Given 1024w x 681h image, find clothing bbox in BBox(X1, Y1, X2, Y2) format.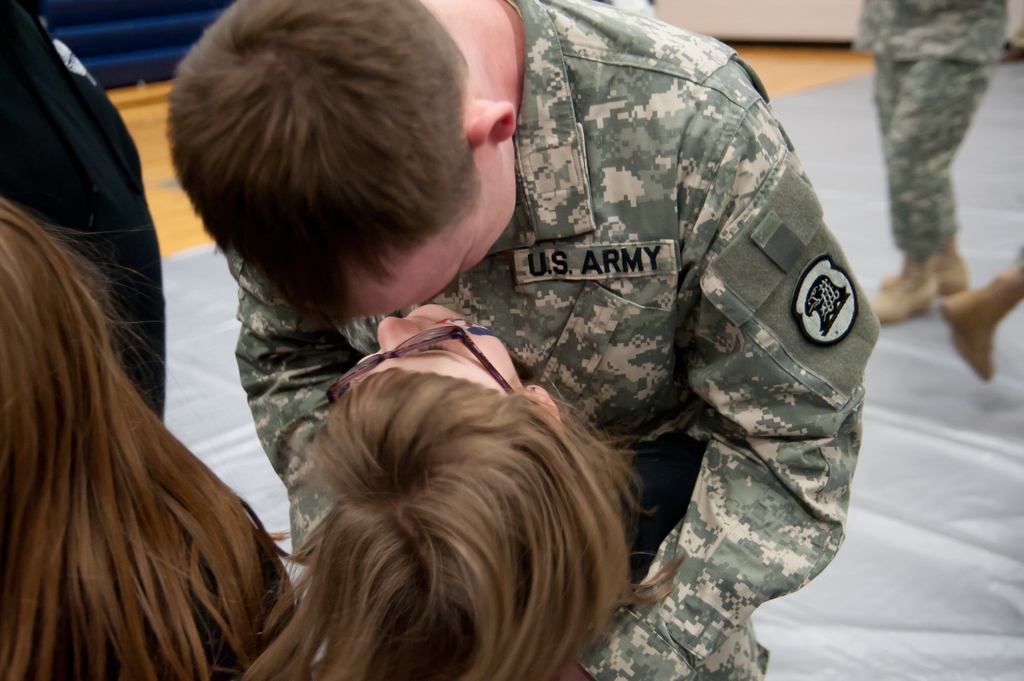
BBox(0, 477, 312, 680).
